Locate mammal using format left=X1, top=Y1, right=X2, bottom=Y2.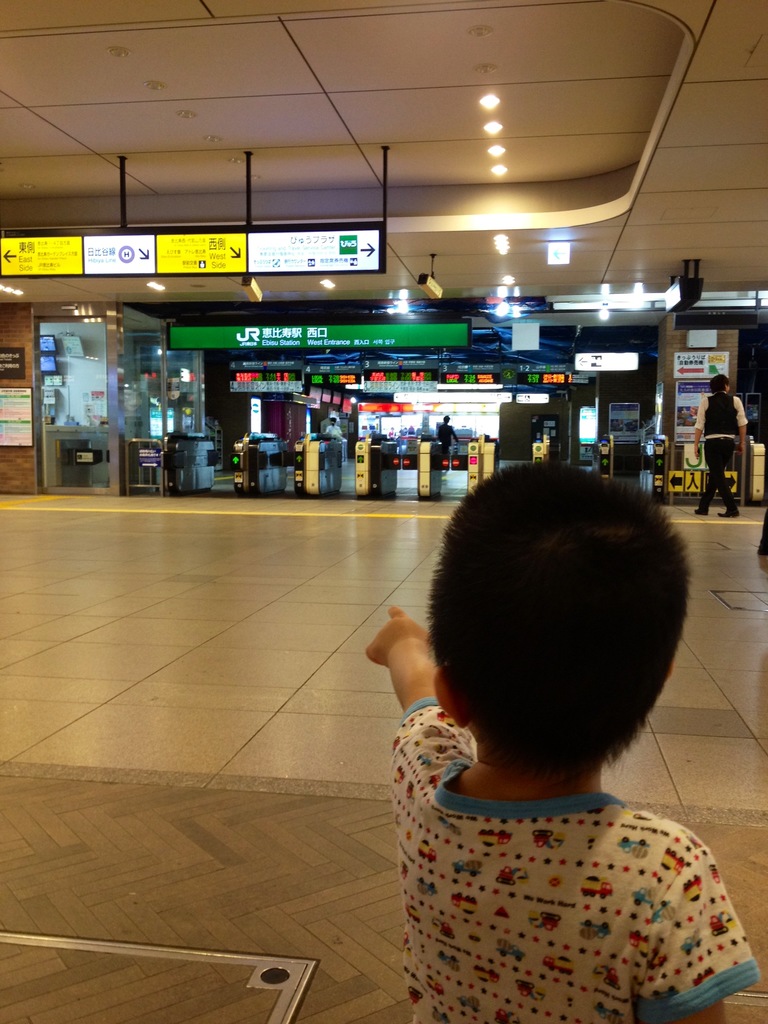
left=436, top=416, right=458, bottom=454.
